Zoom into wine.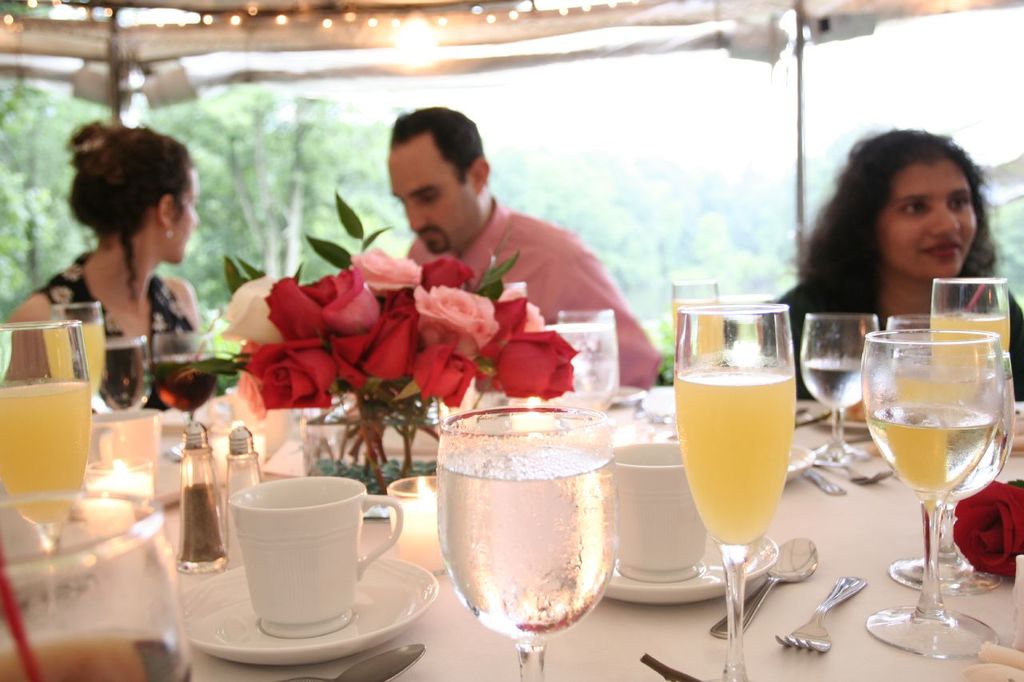
Zoom target: crop(103, 345, 135, 414).
